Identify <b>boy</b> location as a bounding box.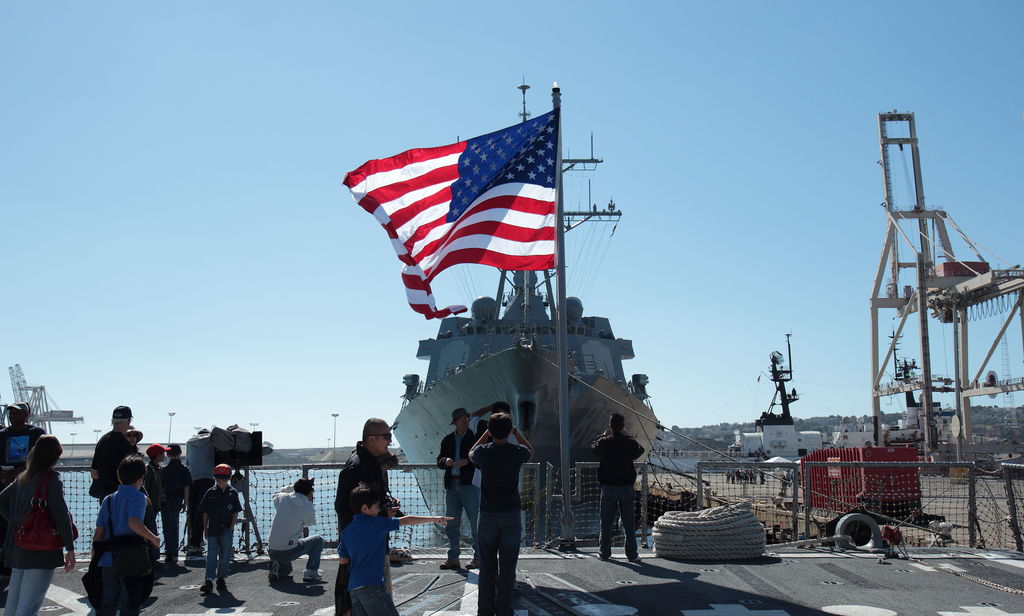
<box>167,444,193,565</box>.
